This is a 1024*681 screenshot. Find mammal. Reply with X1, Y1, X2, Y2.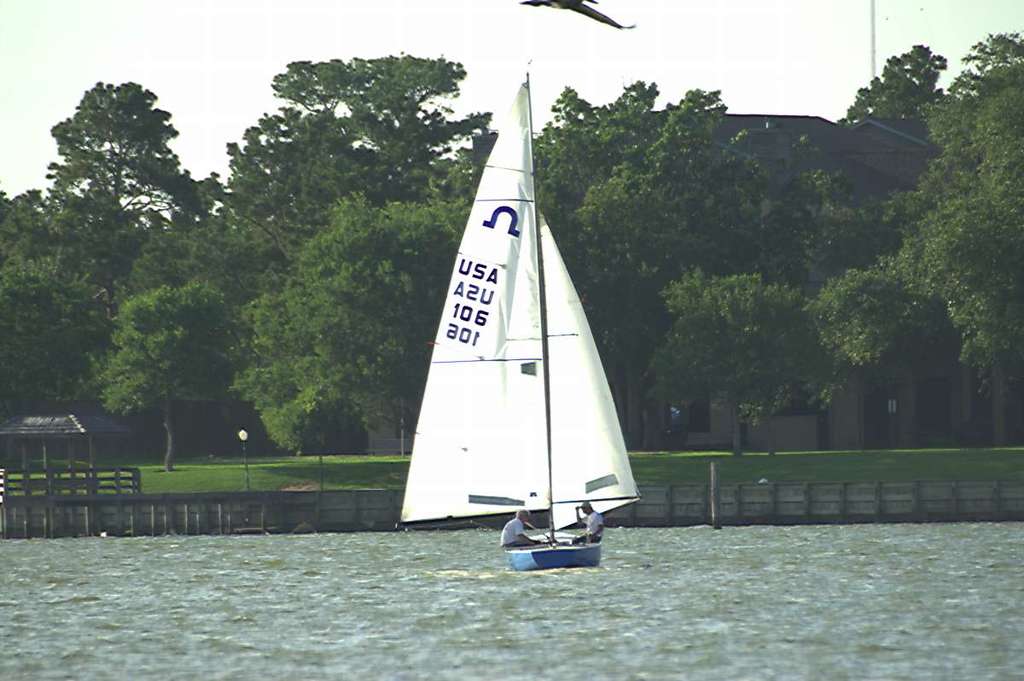
492, 508, 550, 552.
